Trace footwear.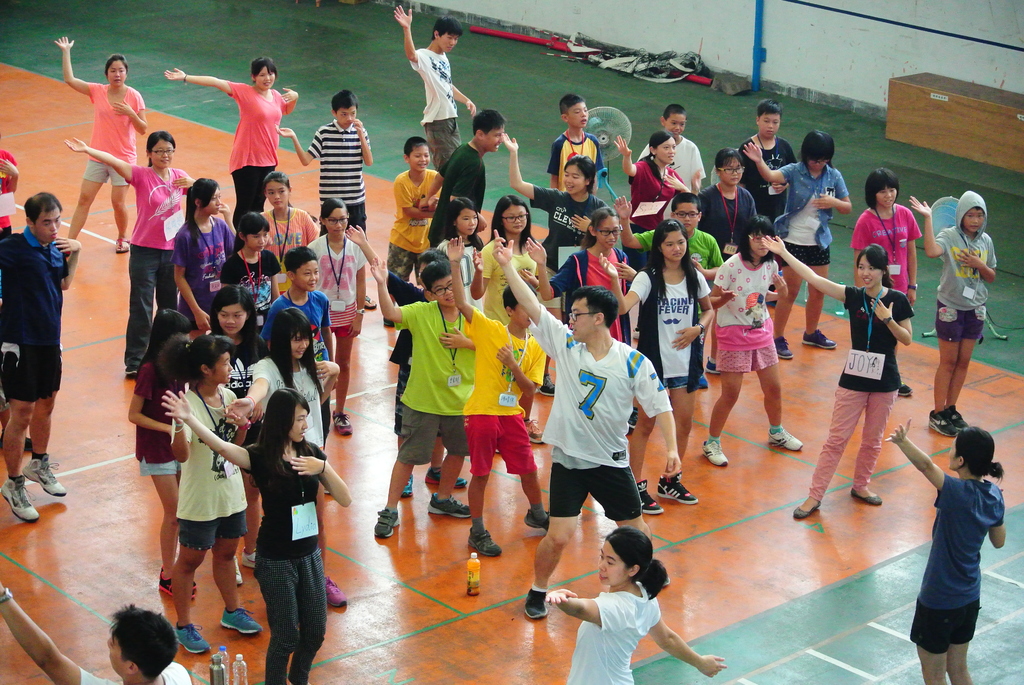
Traced to (left=194, top=577, right=198, bottom=601).
